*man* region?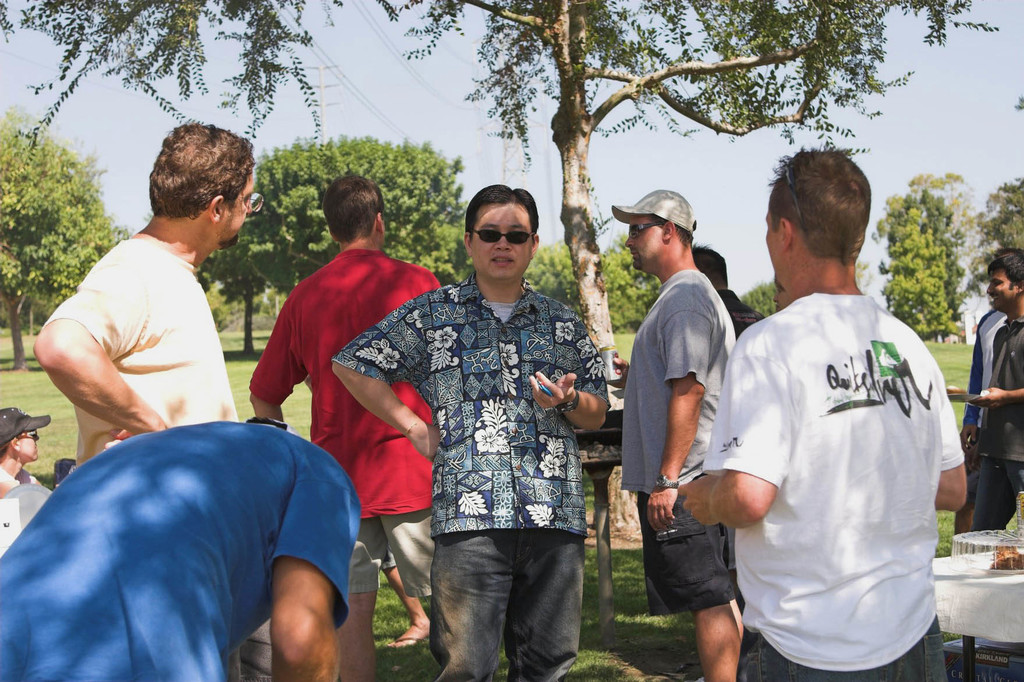
box=[605, 184, 742, 681]
